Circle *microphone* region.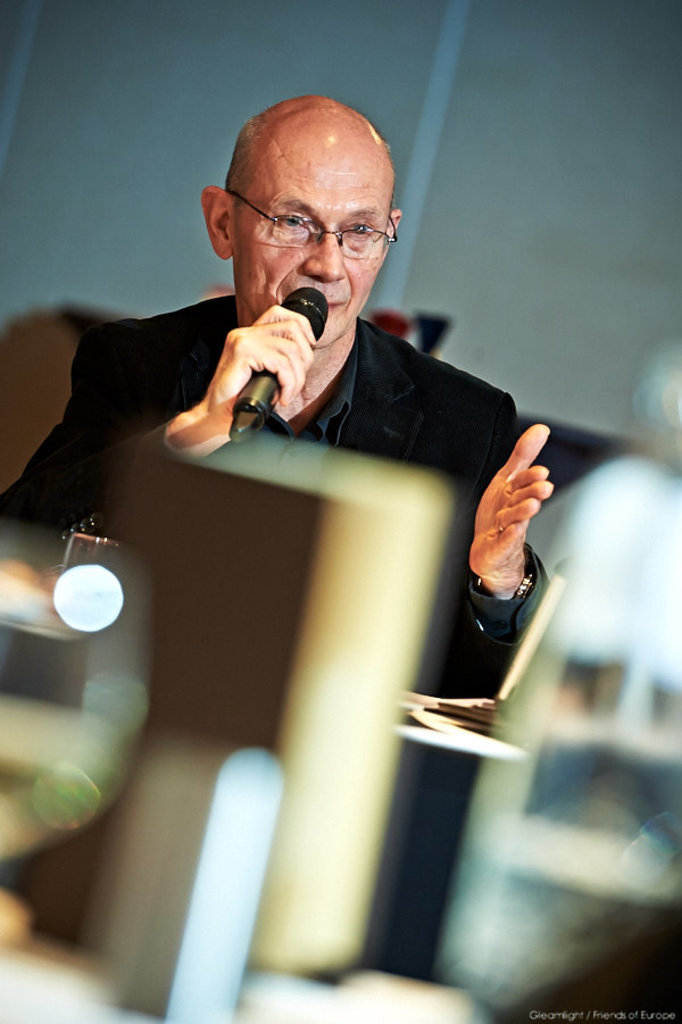
Region: Rect(181, 290, 365, 416).
